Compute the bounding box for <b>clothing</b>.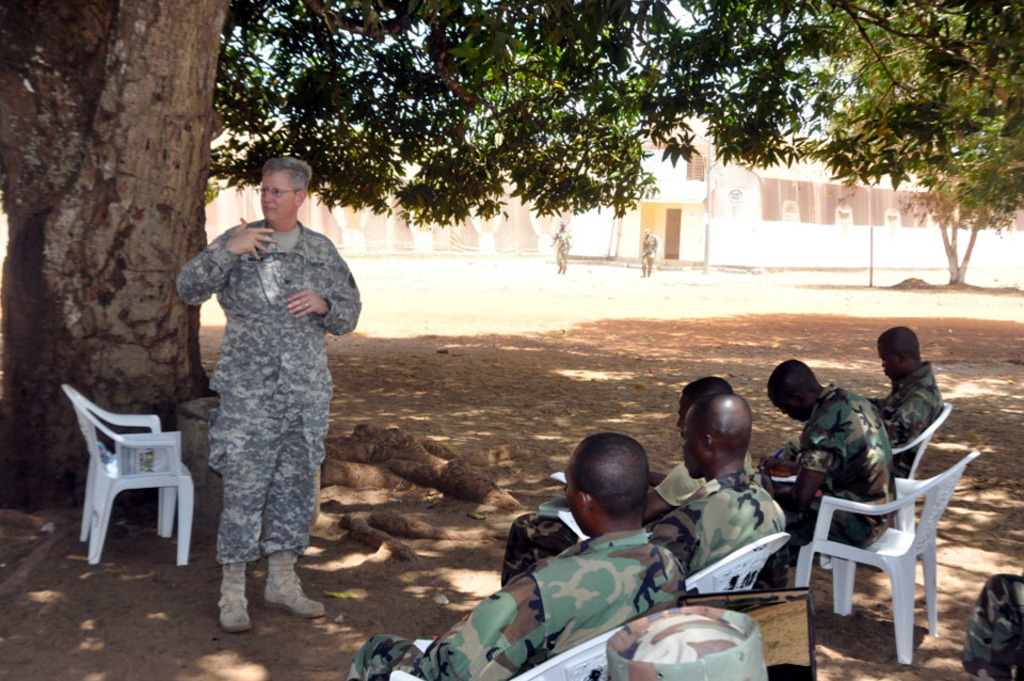
(x1=781, y1=357, x2=941, y2=474).
